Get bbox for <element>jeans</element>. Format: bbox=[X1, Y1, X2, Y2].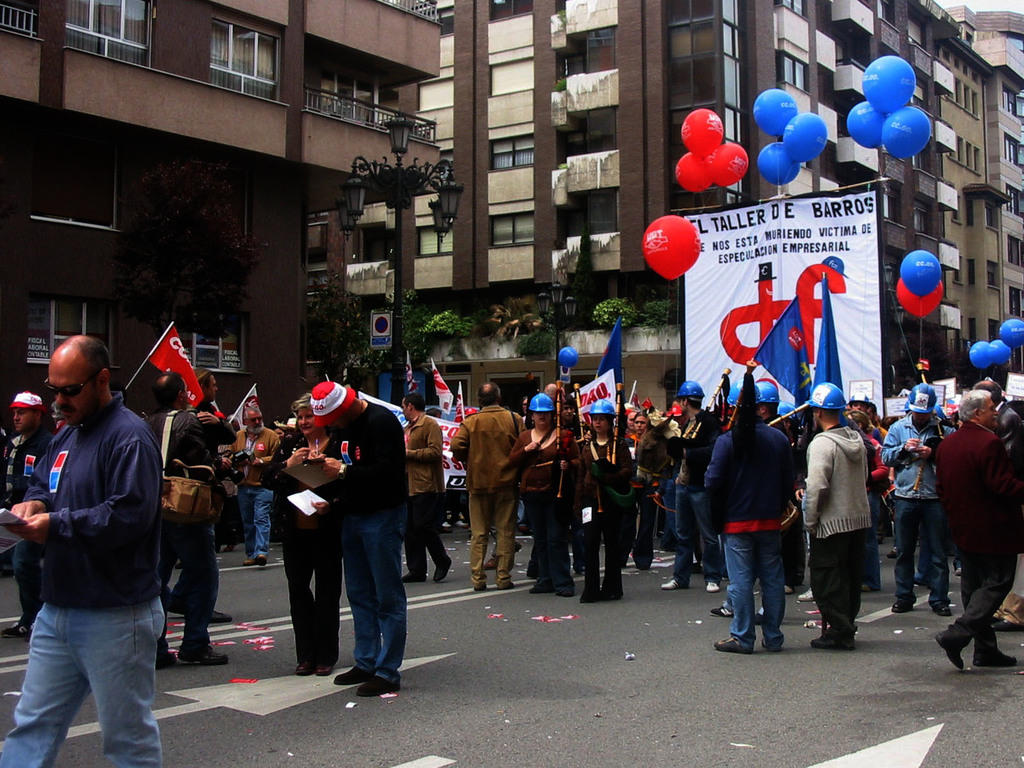
bbox=[567, 529, 587, 566].
